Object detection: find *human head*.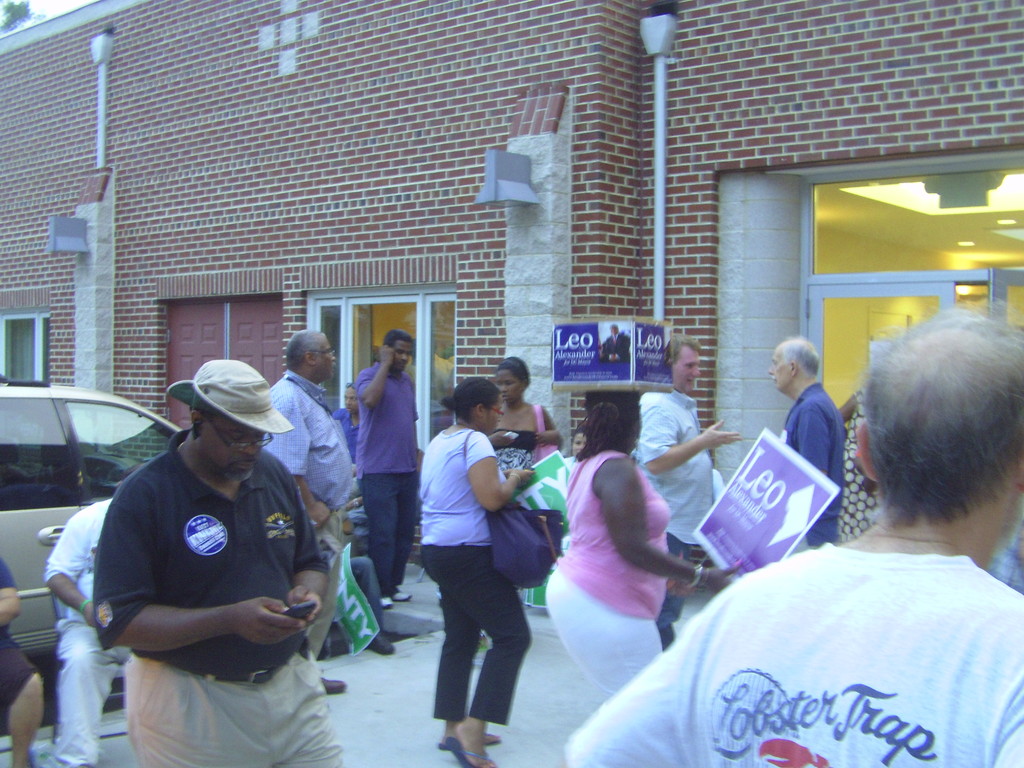
(x1=438, y1=374, x2=504, y2=439).
